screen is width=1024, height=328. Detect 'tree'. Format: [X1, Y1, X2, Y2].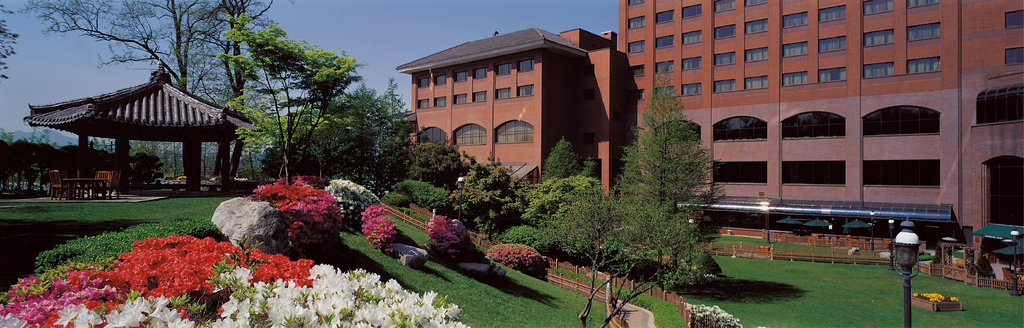
[58, 136, 98, 193].
